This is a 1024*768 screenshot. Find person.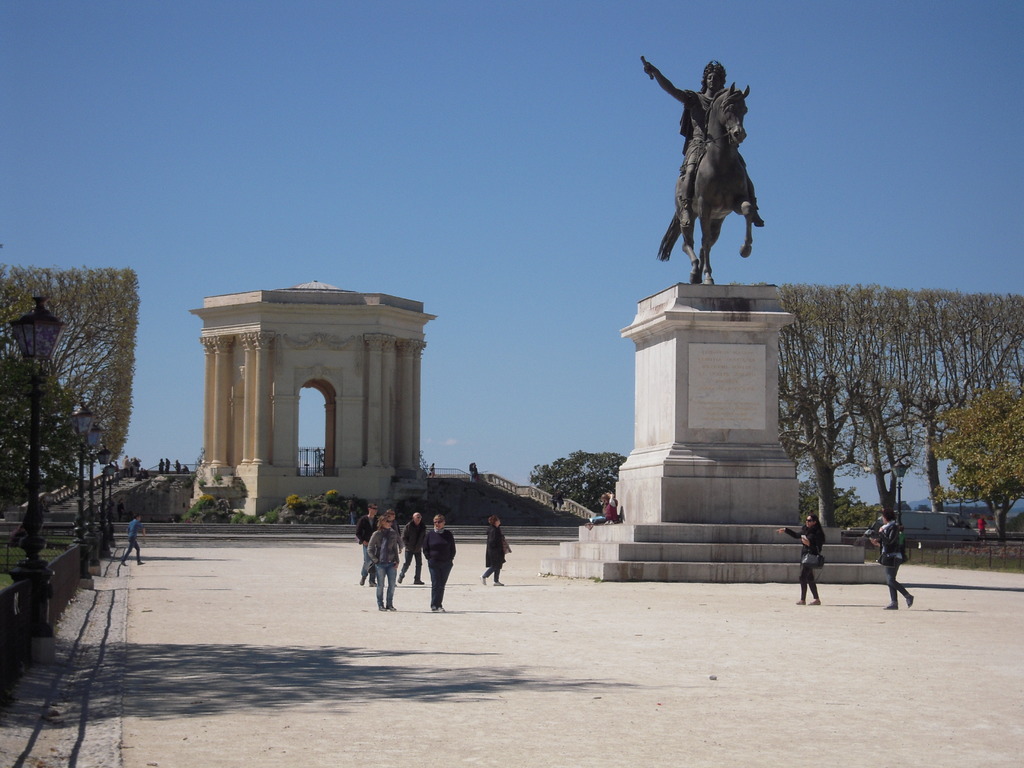
Bounding box: left=862, top=508, right=914, bottom=609.
